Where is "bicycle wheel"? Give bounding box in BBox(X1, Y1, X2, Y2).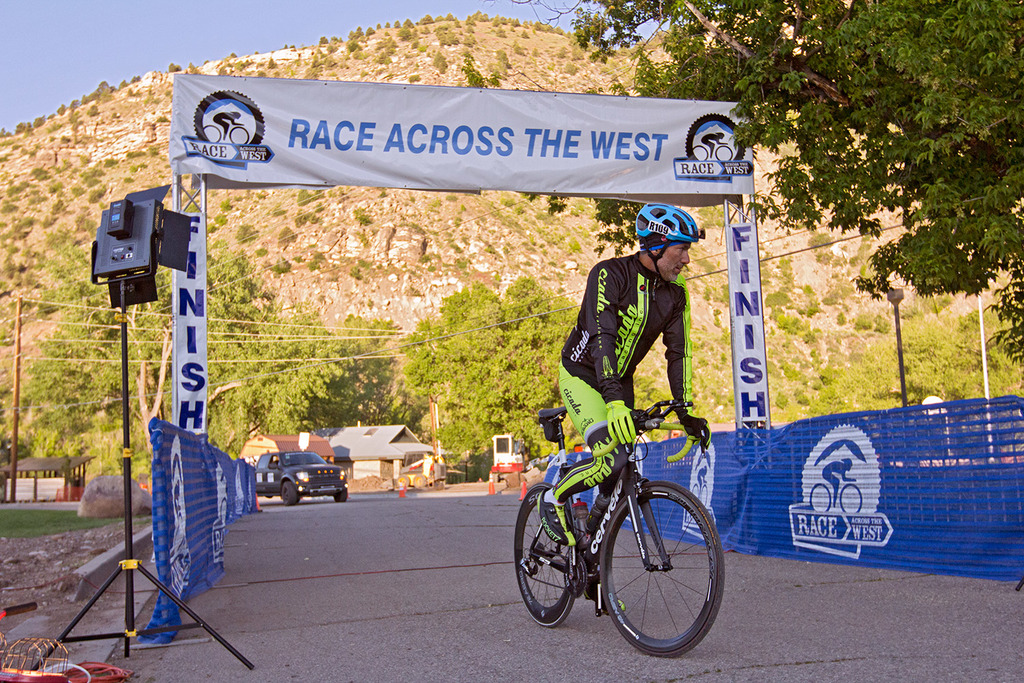
BBox(578, 481, 717, 667).
